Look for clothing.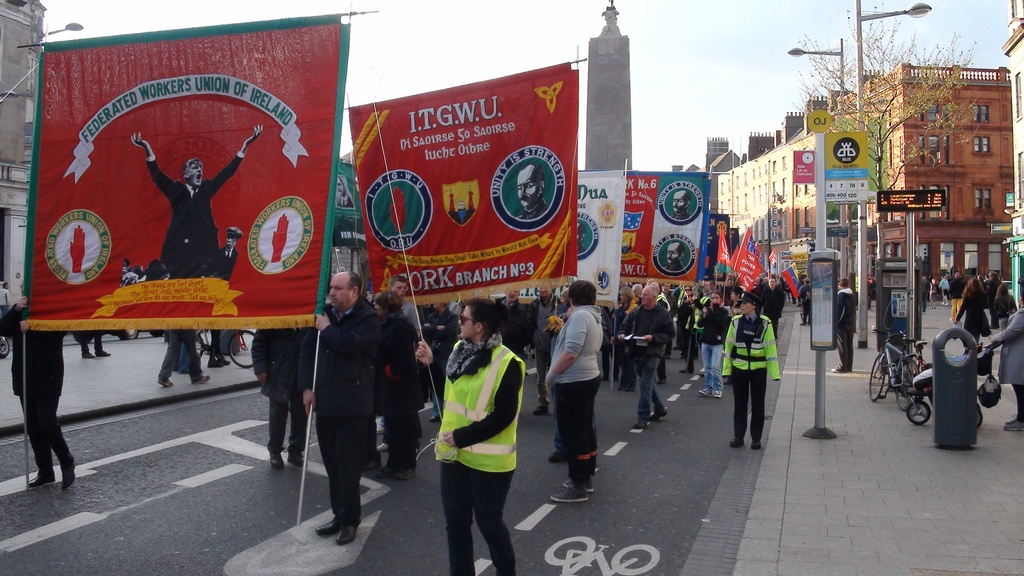
Found: [left=426, top=304, right=458, bottom=408].
